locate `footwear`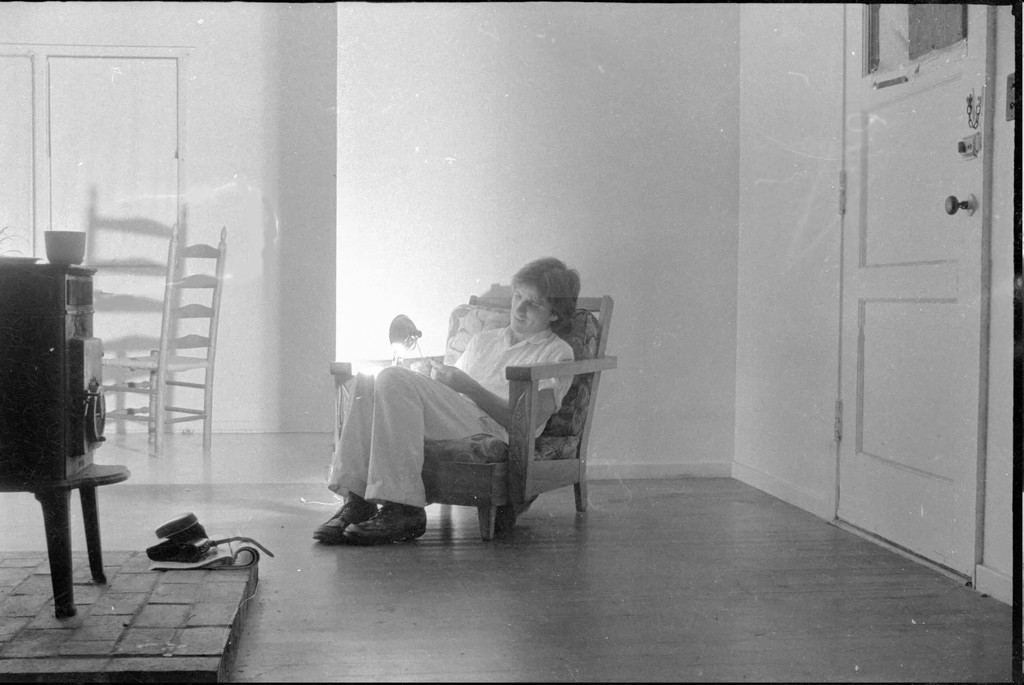
310 499 376 536
